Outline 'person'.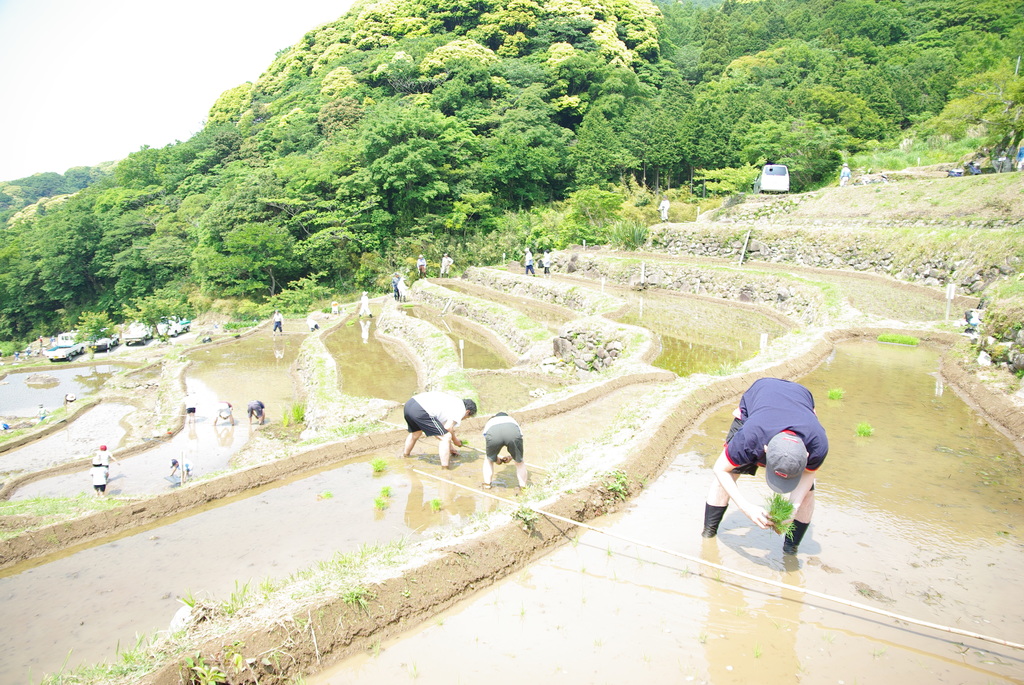
Outline: {"x1": 479, "y1": 411, "x2": 529, "y2": 489}.
